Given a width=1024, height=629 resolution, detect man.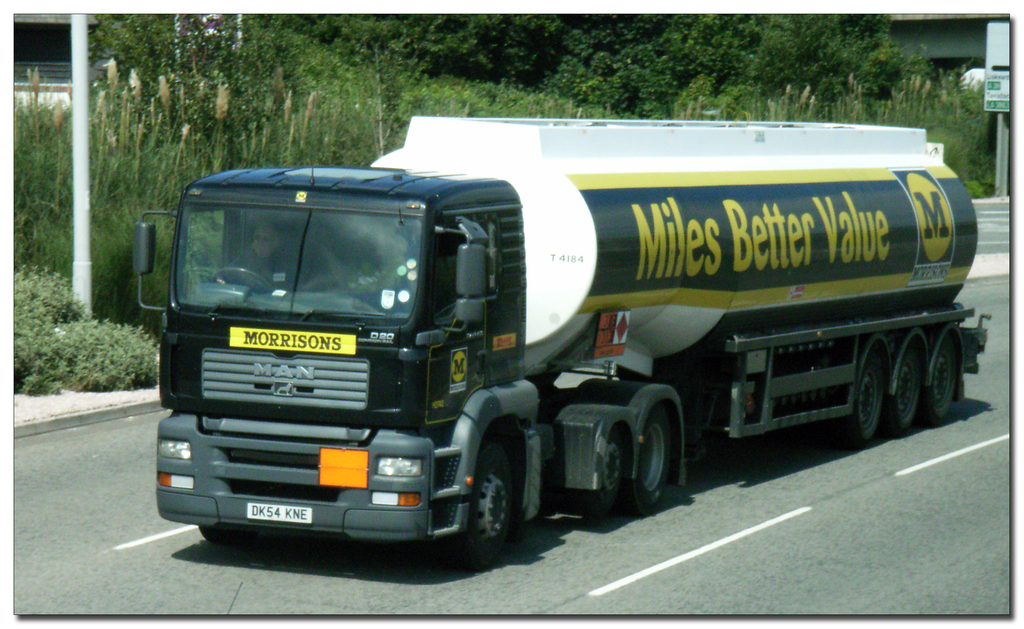
l=217, t=220, r=295, b=288.
